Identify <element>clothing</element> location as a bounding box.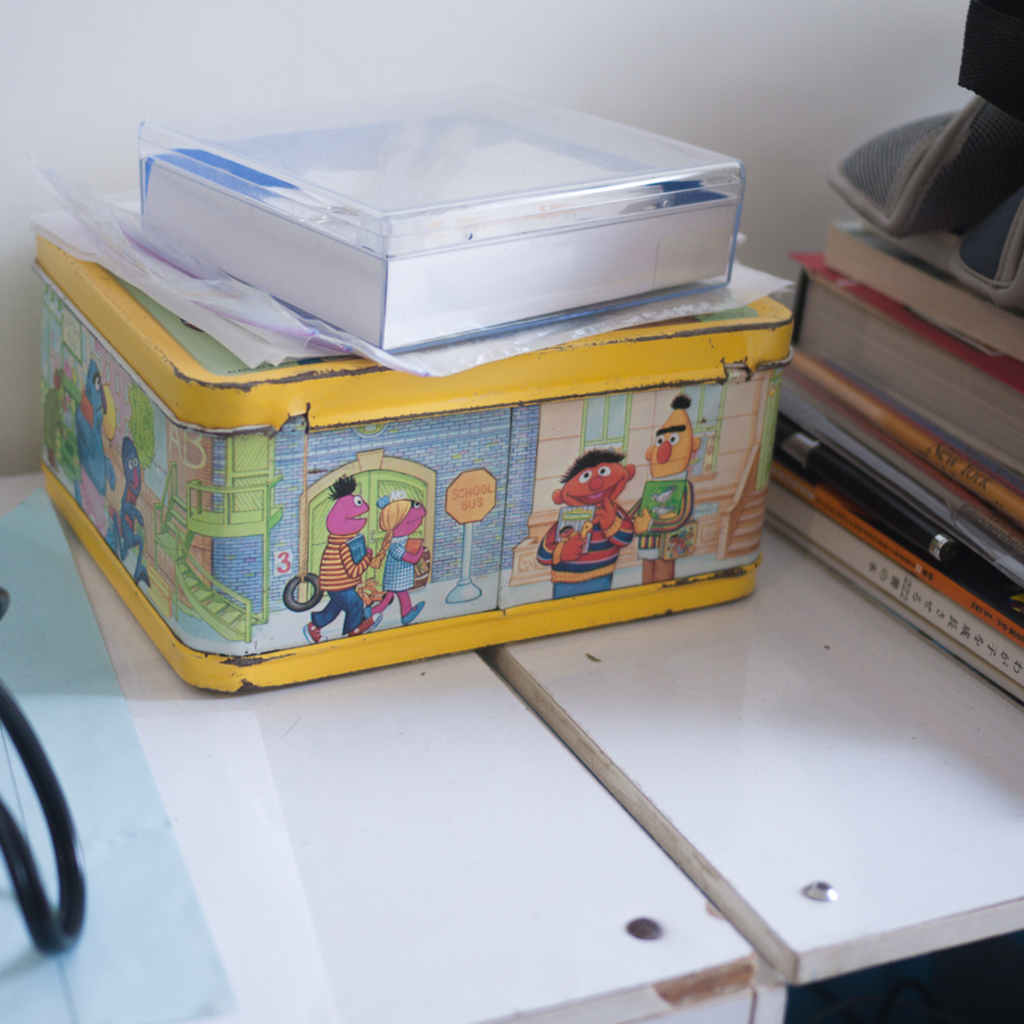
<box>312,538,357,637</box>.
